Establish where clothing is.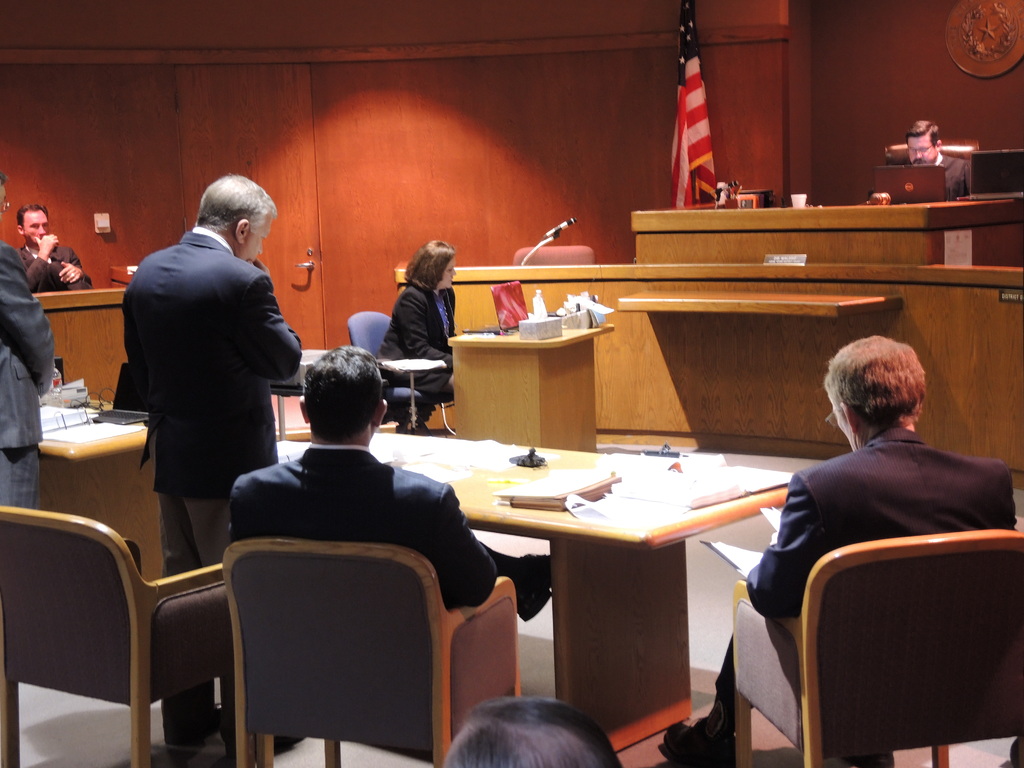
Established at 109 226 297 499.
